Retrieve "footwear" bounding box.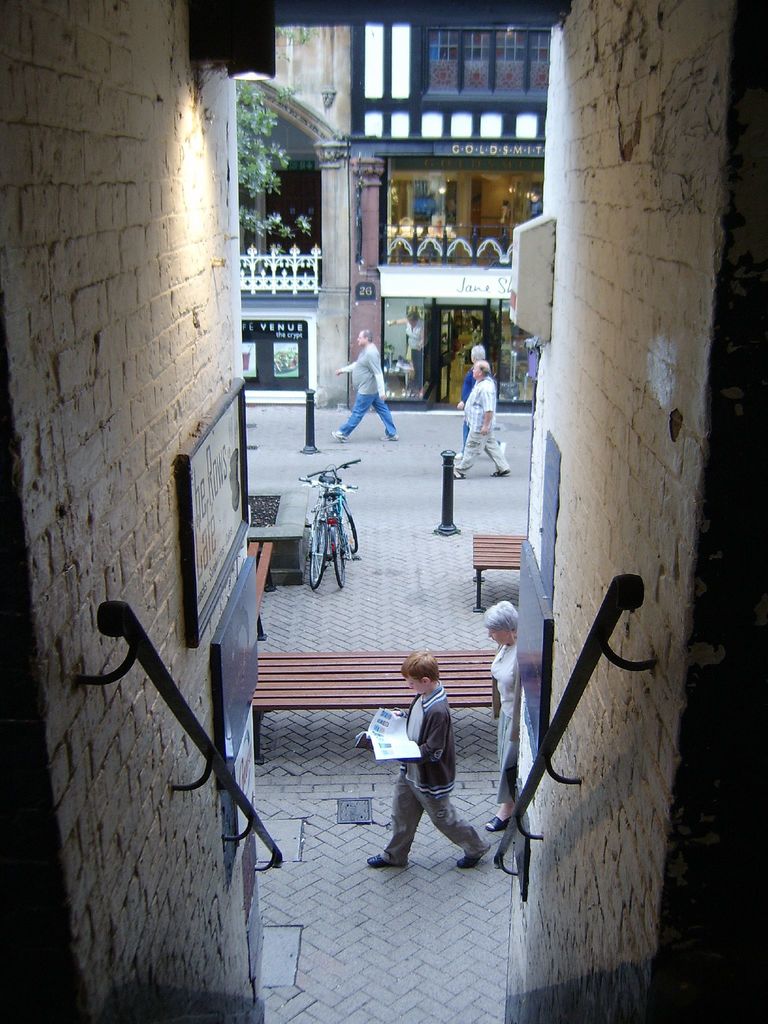
Bounding box: 492/464/511/478.
